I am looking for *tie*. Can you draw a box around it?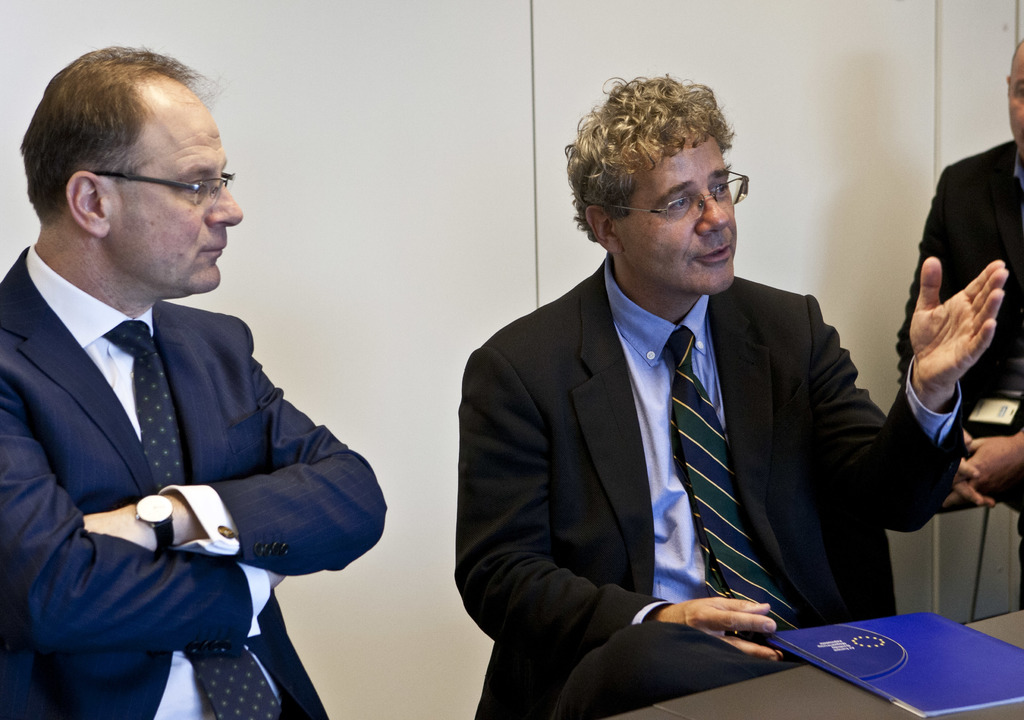
Sure, the bounding box is x1=100, y1=318, x2=284, y2=719.
